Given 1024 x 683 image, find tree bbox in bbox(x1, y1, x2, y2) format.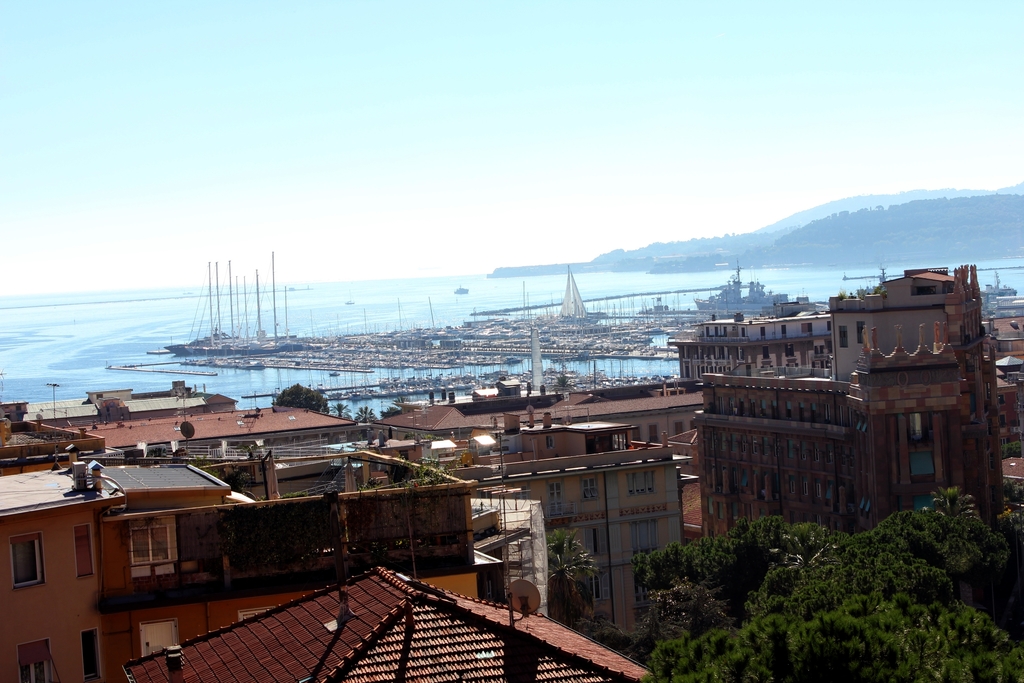
bbox(273, 382, 353, 412).
